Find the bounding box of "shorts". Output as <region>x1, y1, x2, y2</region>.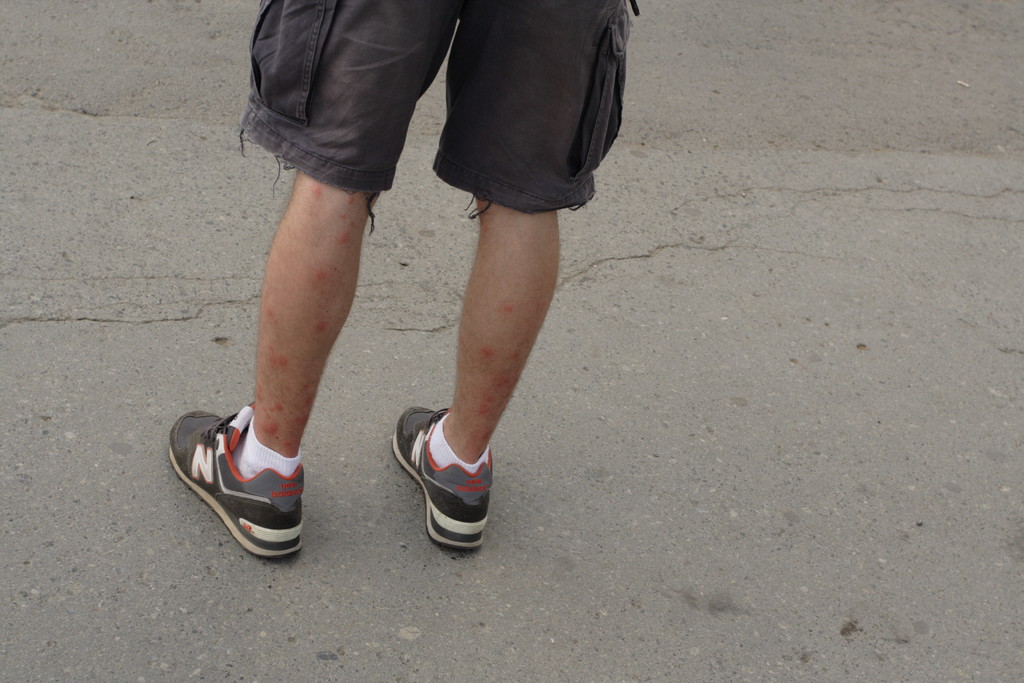
<region>255, 13, 628, 224</region>.
